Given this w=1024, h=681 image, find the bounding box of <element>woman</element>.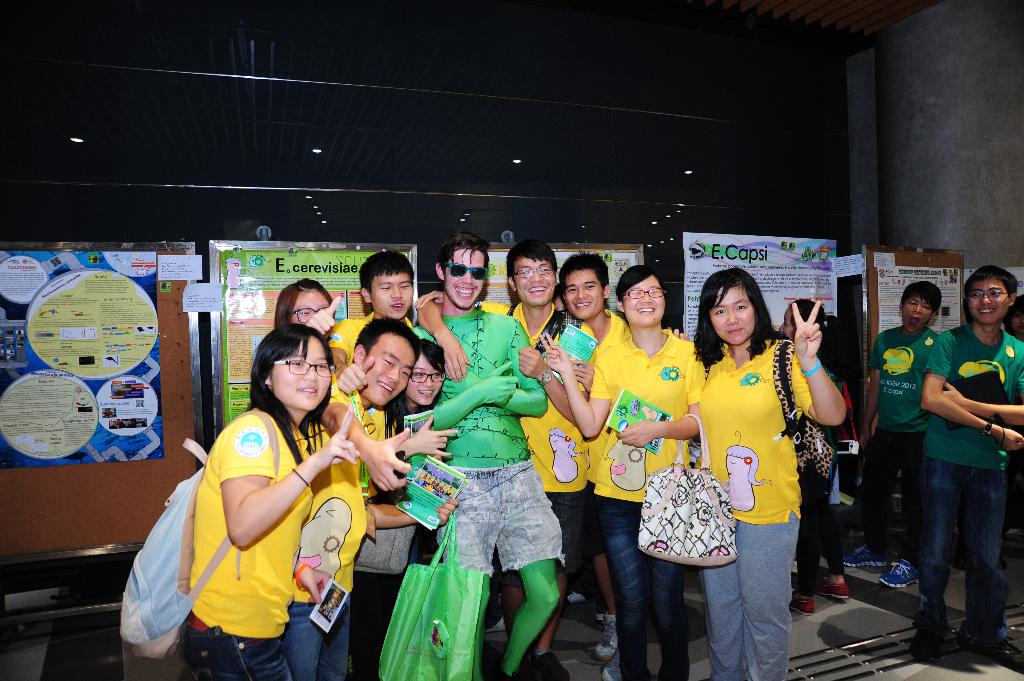
l=180, t=323, r=361, b=680.
